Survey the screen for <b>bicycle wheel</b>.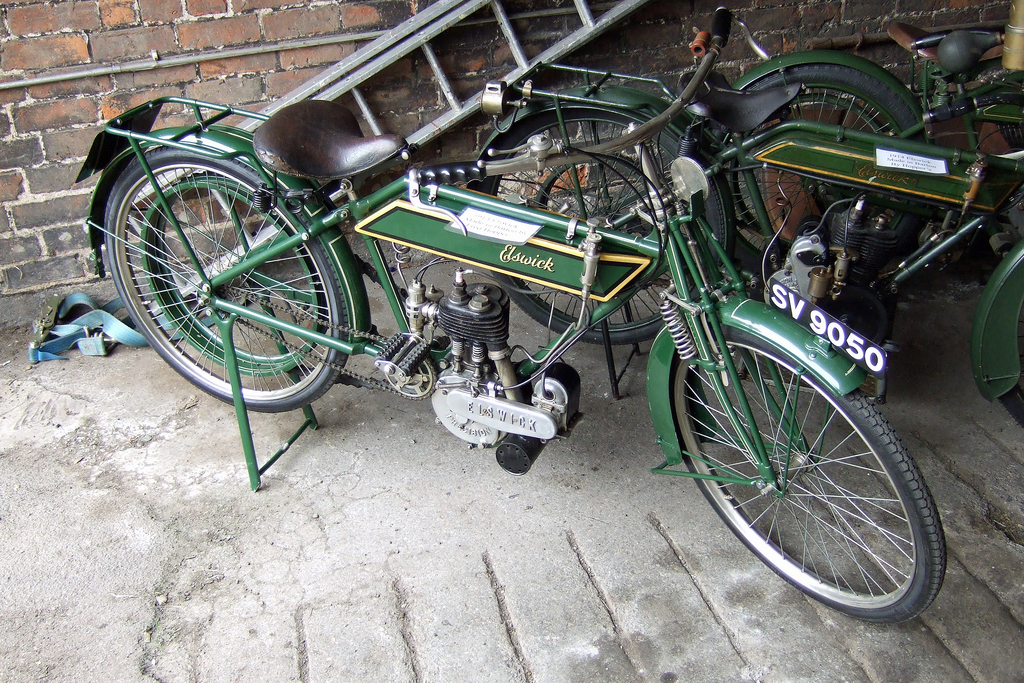
Survey found: x1=664, y1=319, x2=957, y2=619.
